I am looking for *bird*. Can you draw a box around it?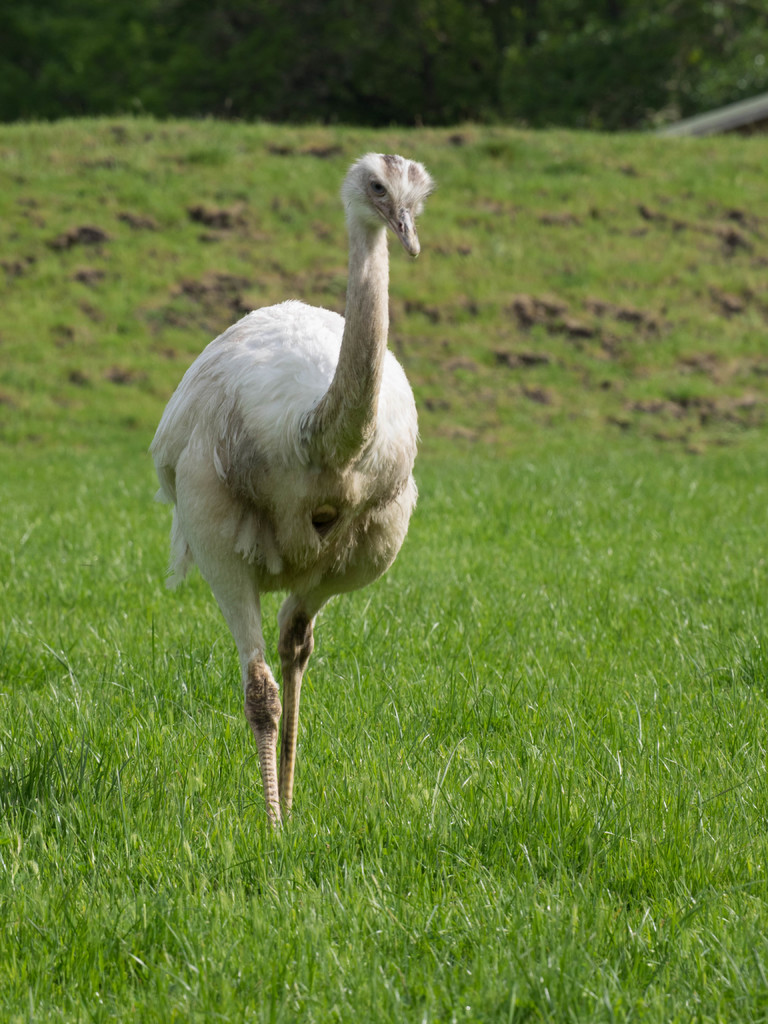
Sure, the bounding box is rect(145, 180, 443, 829).
